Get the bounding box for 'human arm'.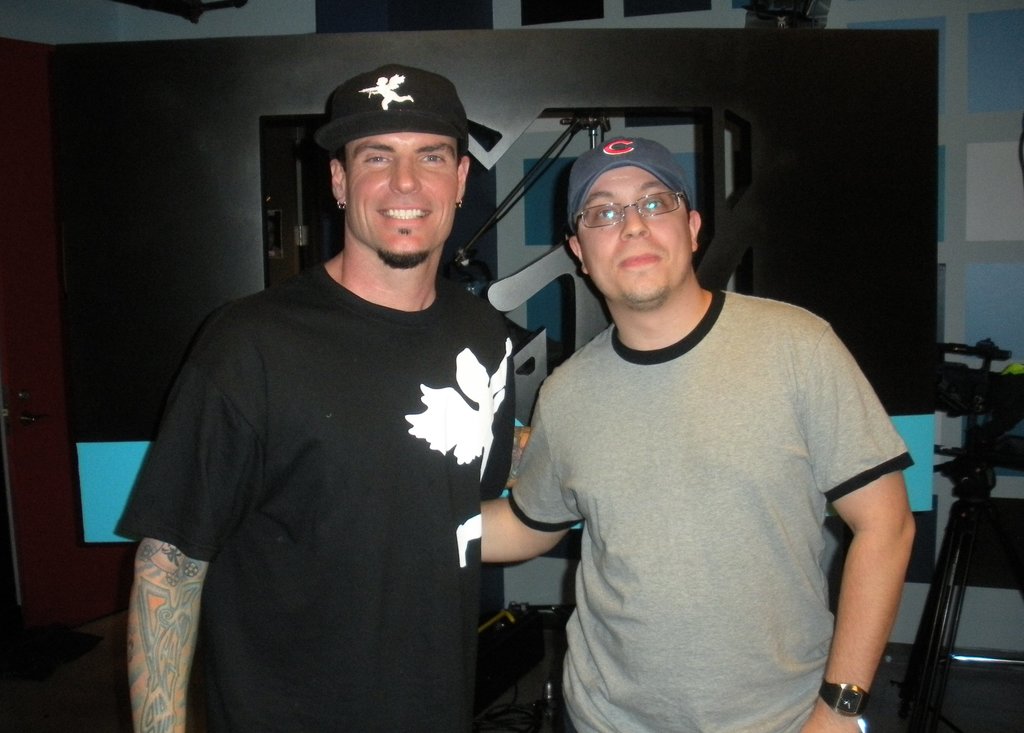
124 338 255 732.
